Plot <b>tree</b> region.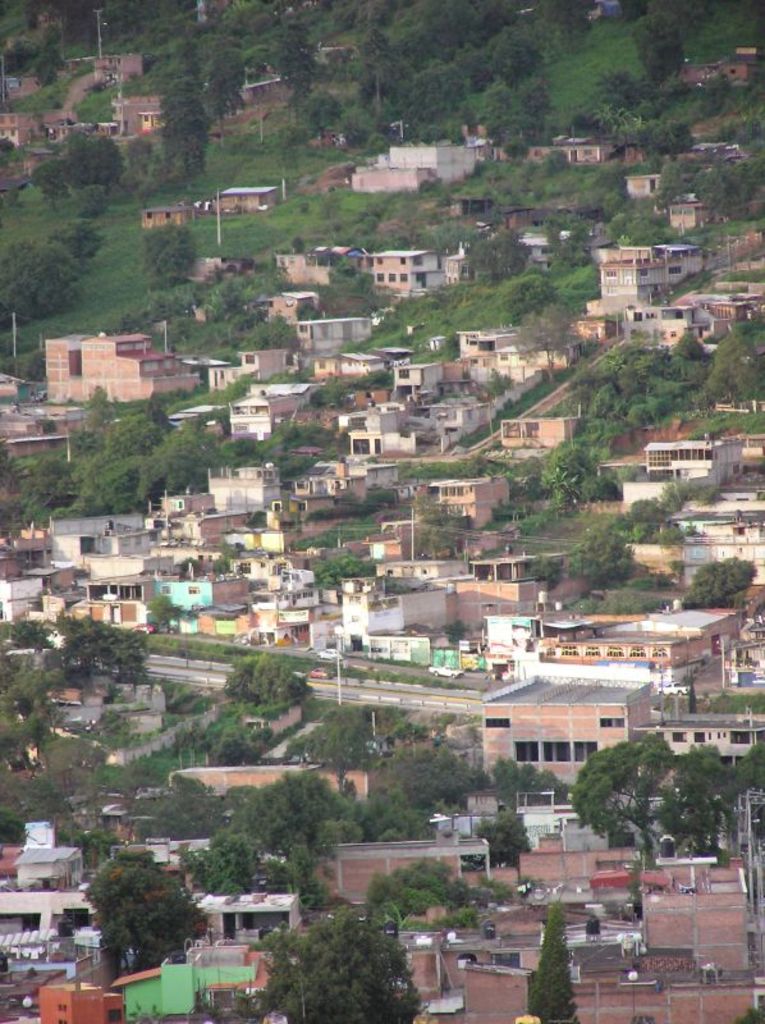
Plotted at bbox(480, 759, 577, 813).
